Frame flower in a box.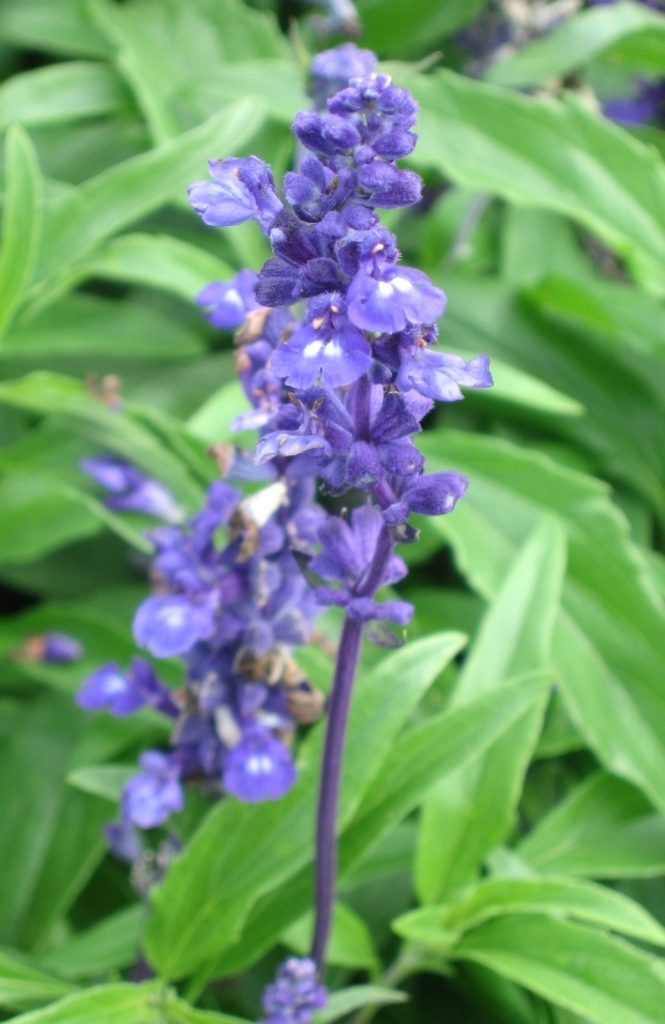
[605,71,664,157].
